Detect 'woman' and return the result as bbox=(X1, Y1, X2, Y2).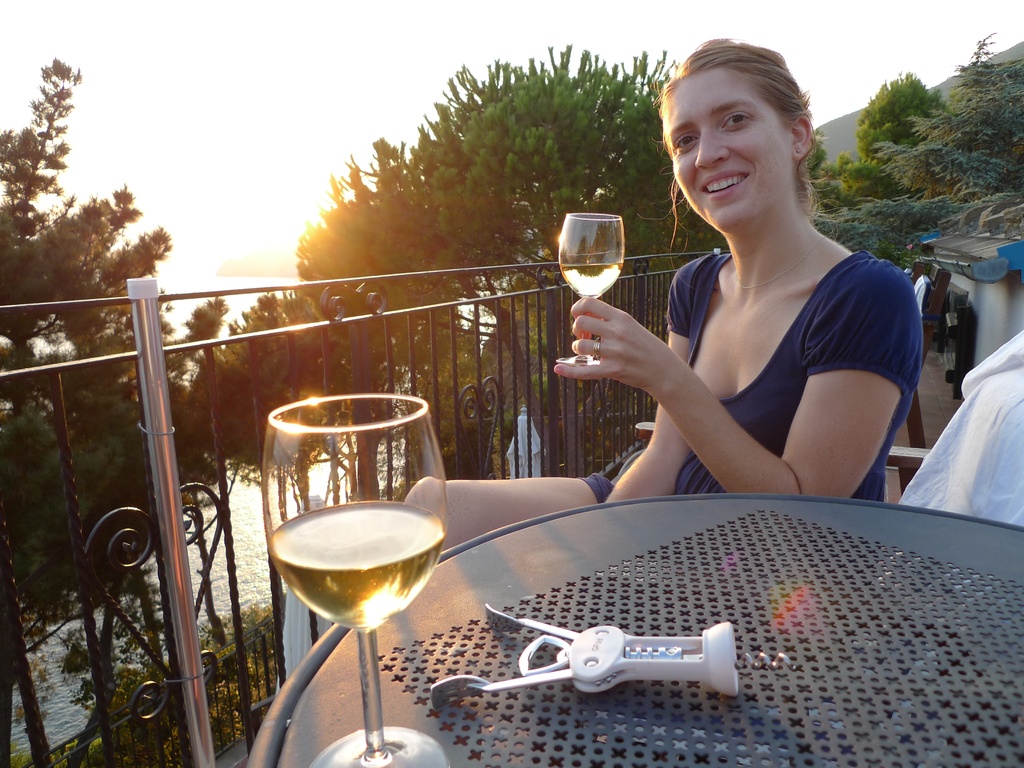
bbox=(397, 36, 923, 554).
